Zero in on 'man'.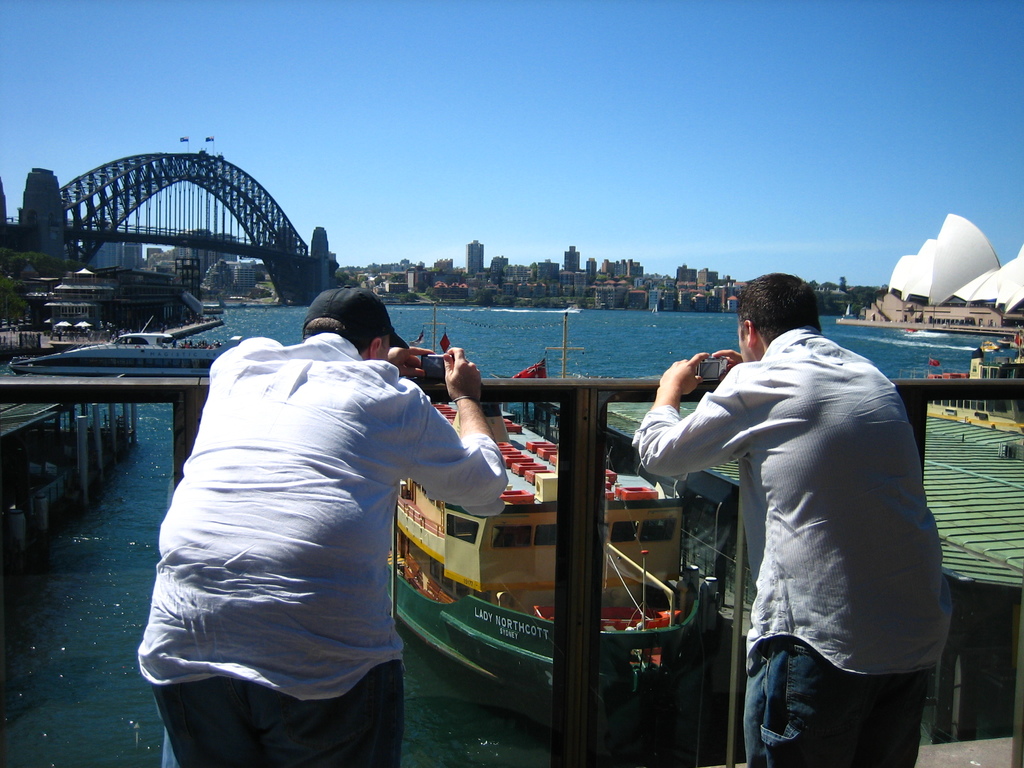
Zeroed in: select_region(133, 283, 509, 767).
